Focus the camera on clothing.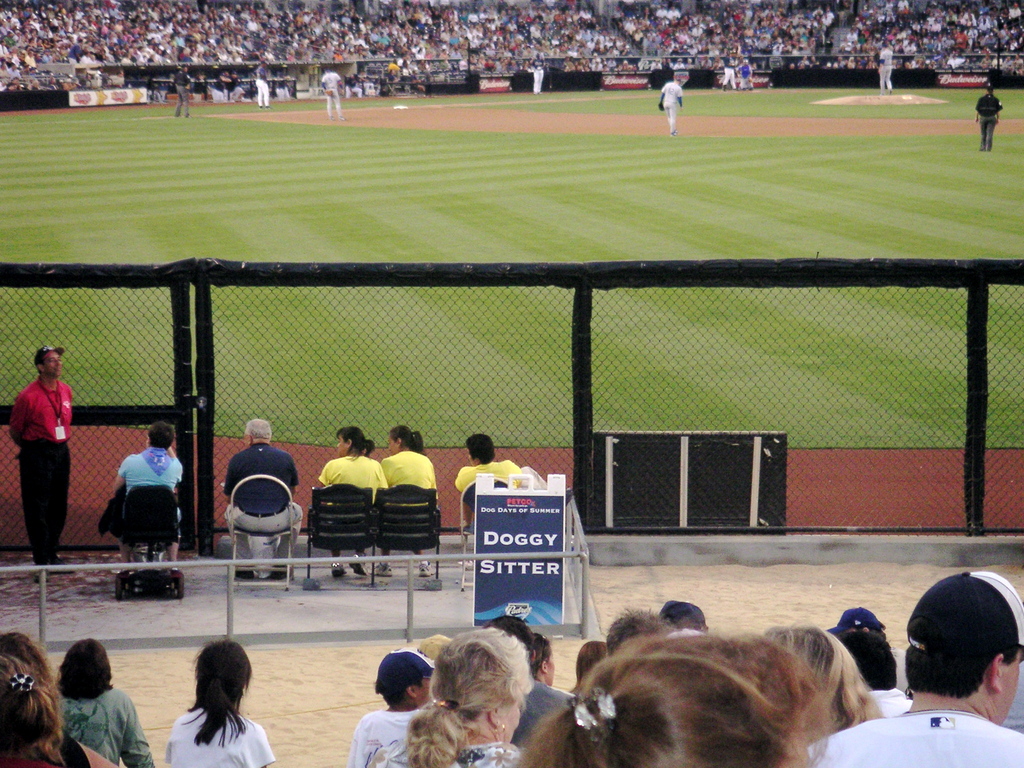
Focus region: rect(102, 447, 186, 567).
